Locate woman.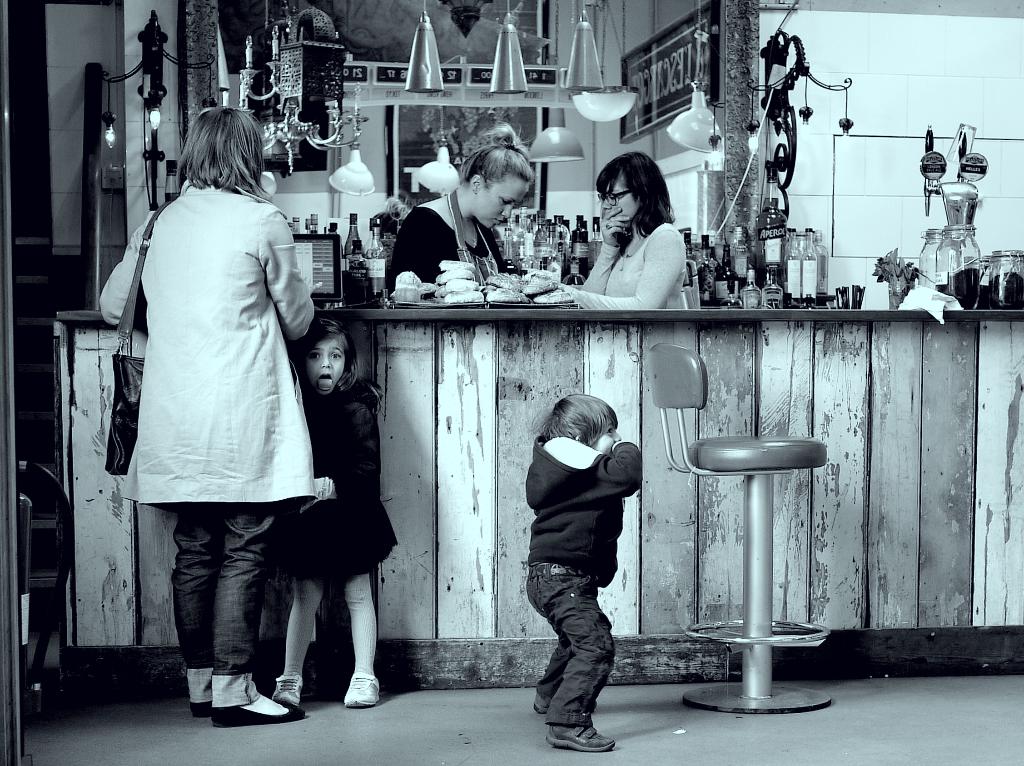
Bounding box: [96, 103, 319, 724].
